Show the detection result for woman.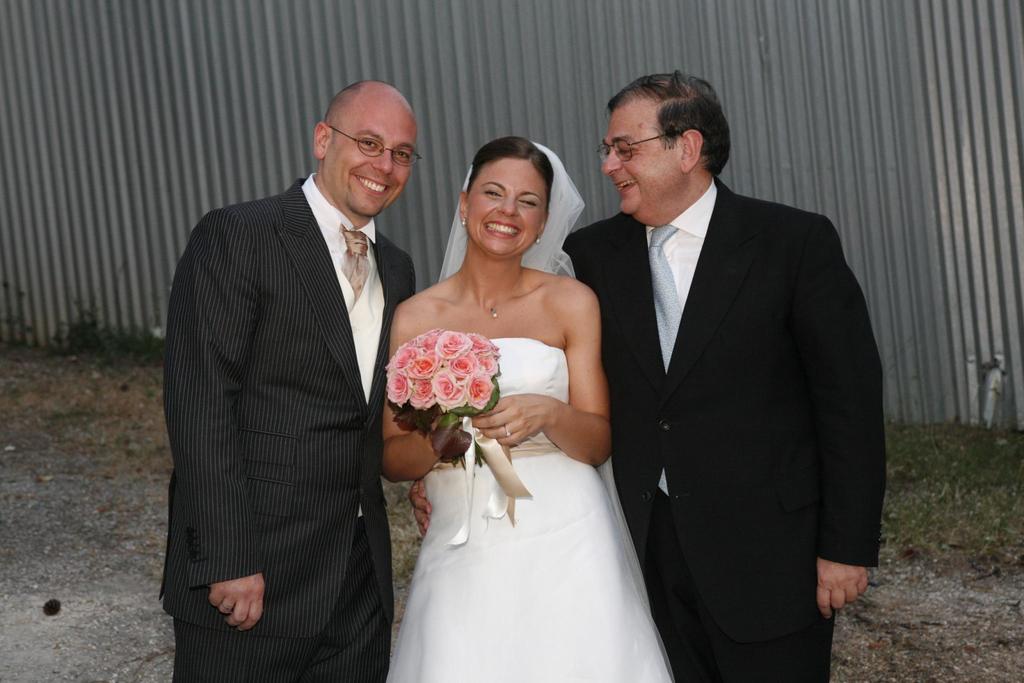
{"x1": 368, "y1": 140, "x2": 666, "y2": 682}.
